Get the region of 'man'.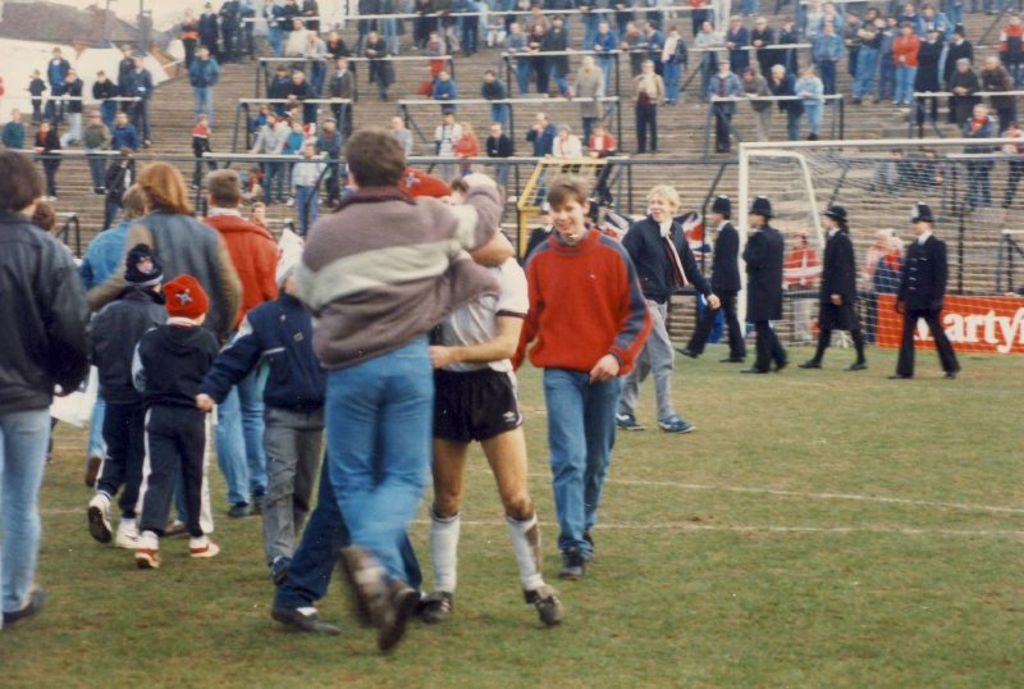
l=73, t=177, r=155, b=487.
